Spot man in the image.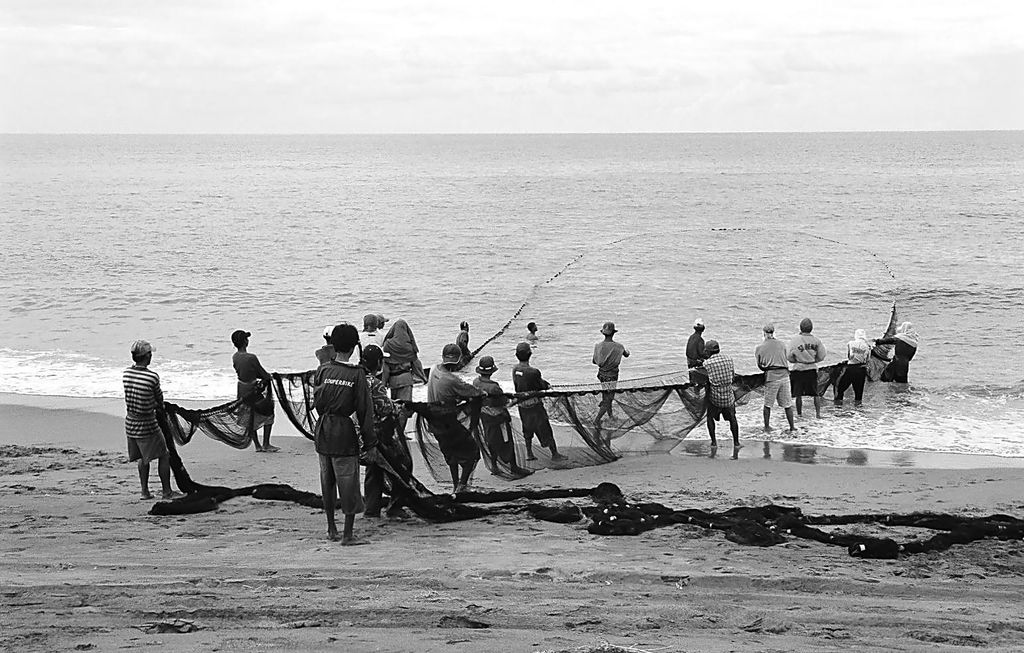
man found at box=[836, 327, 870, 405].
